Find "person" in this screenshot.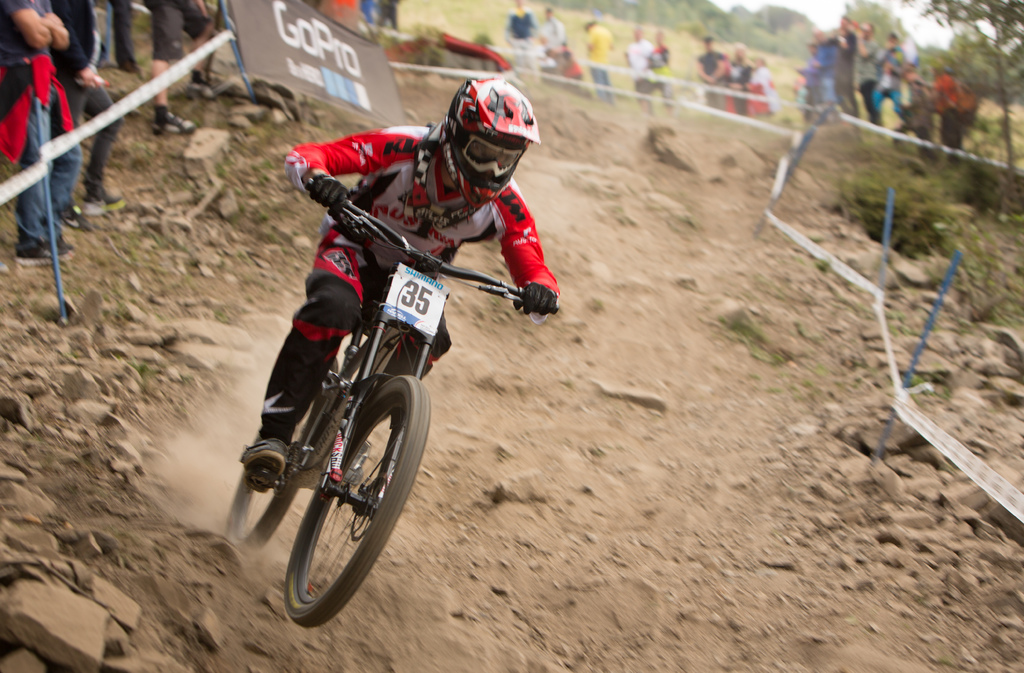
The bounding box for "person" is (753, 56, 783, 112).
